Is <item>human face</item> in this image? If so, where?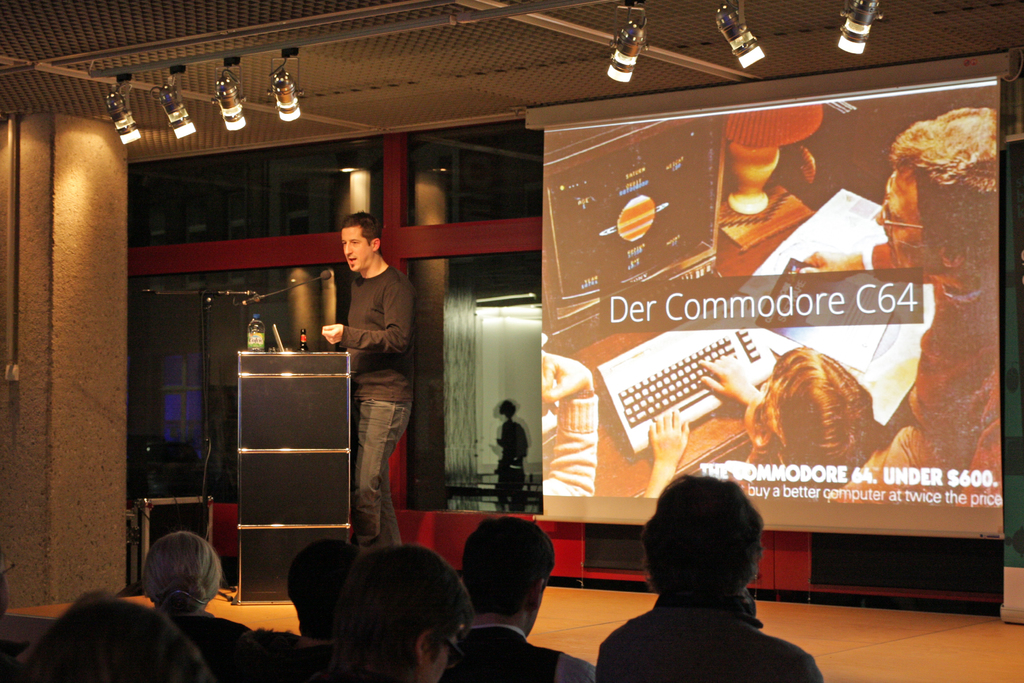
Yes, at 343 227 372 271.
